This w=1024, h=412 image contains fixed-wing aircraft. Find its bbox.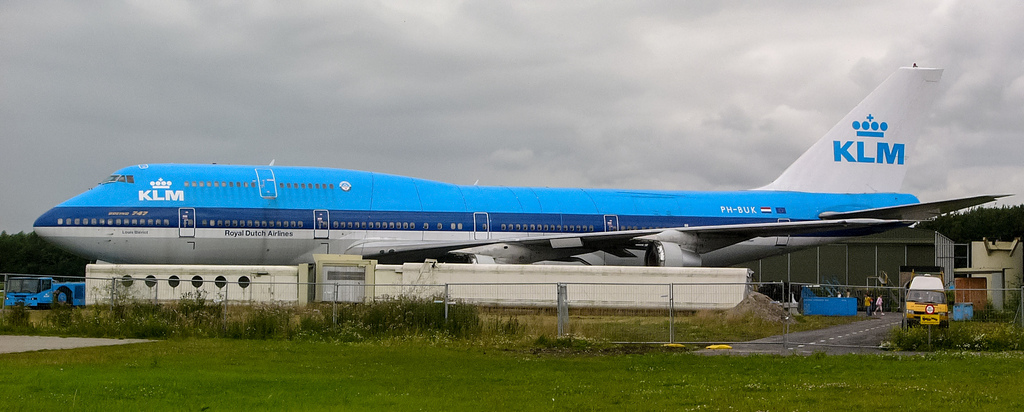
{"x1": 30, "y1": 64, "x2": 1018, "y2": 269}.
